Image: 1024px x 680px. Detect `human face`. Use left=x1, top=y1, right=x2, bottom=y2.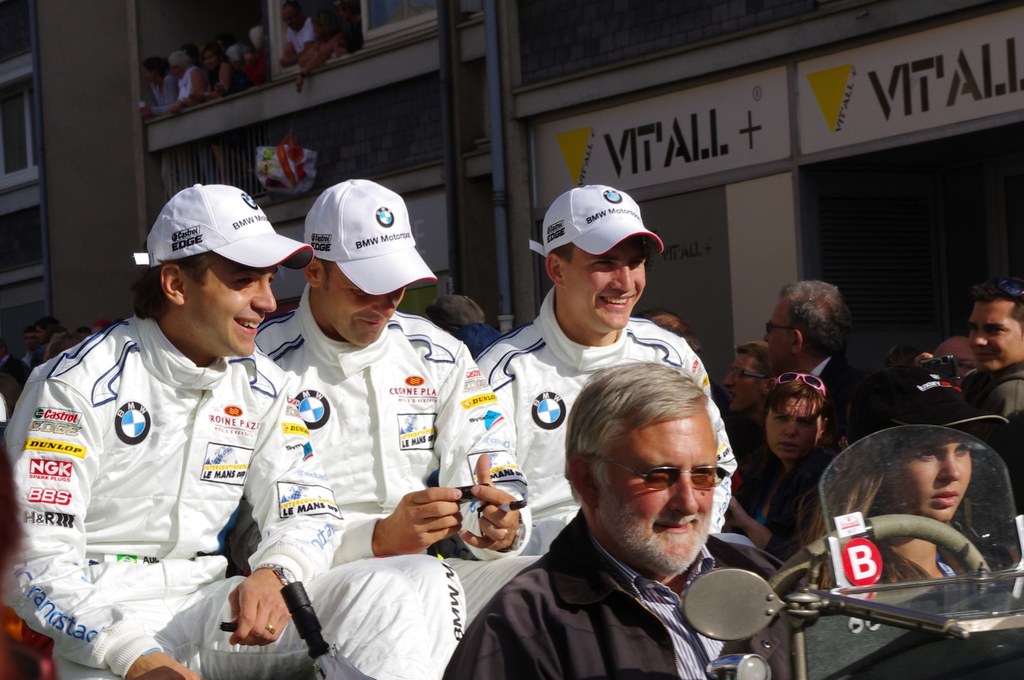
left=565, top=237, right=649, bottom=329.
